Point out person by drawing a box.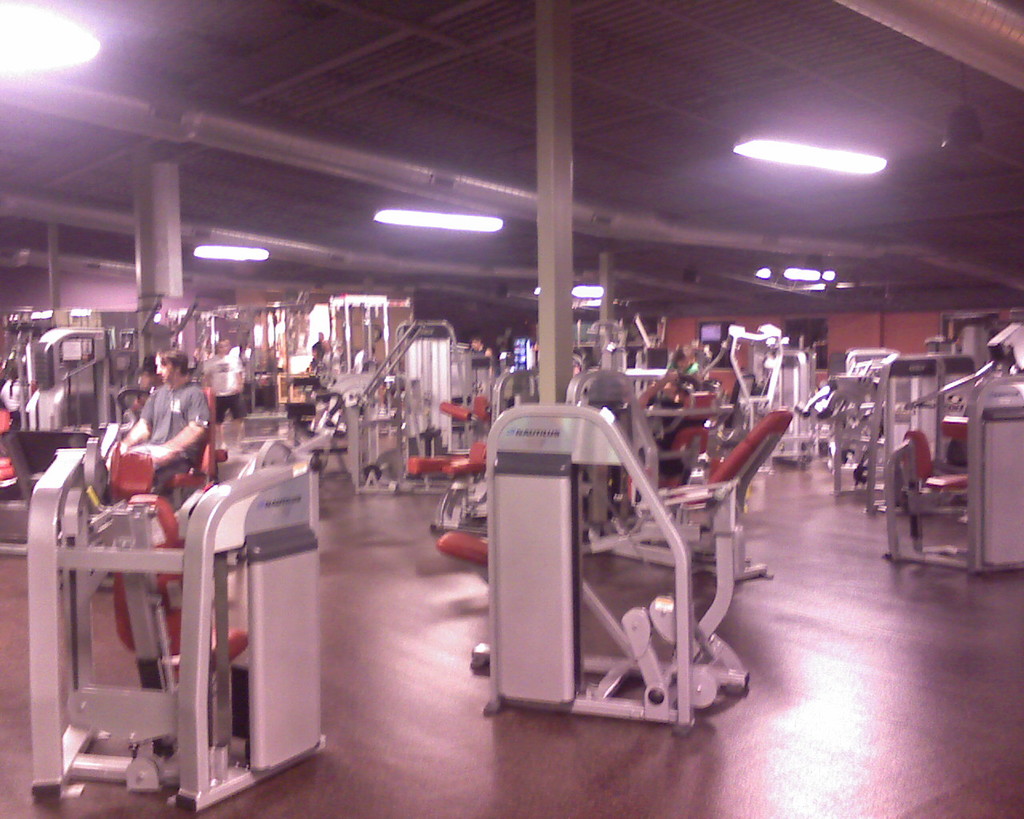
bbox=(125, 346, 210, 497).
